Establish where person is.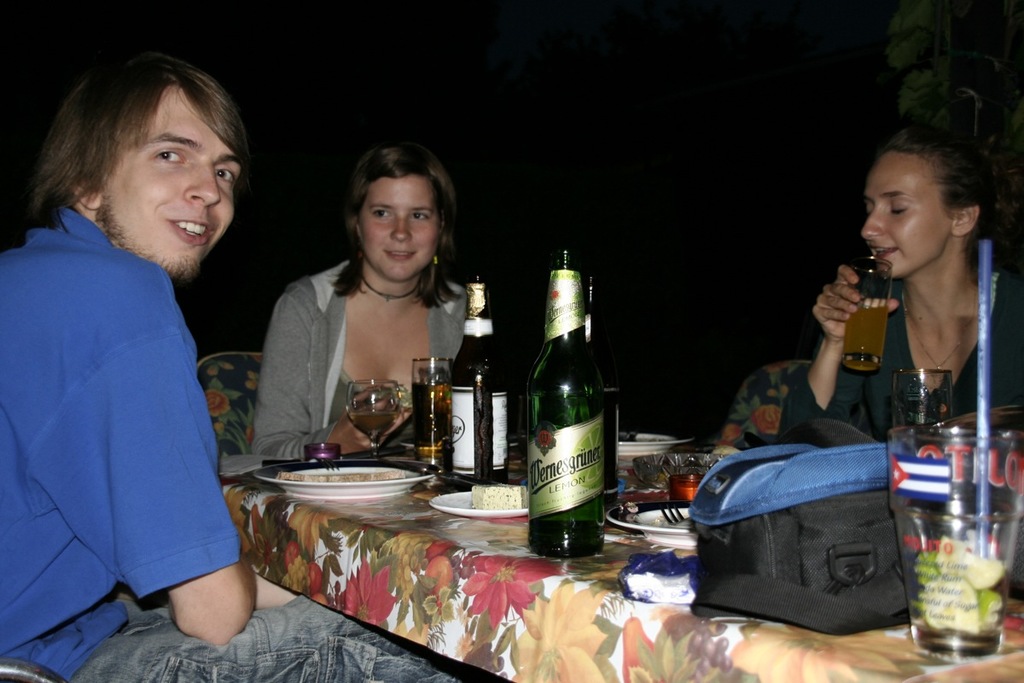
Established at locate(250, 140, 469, 458).
